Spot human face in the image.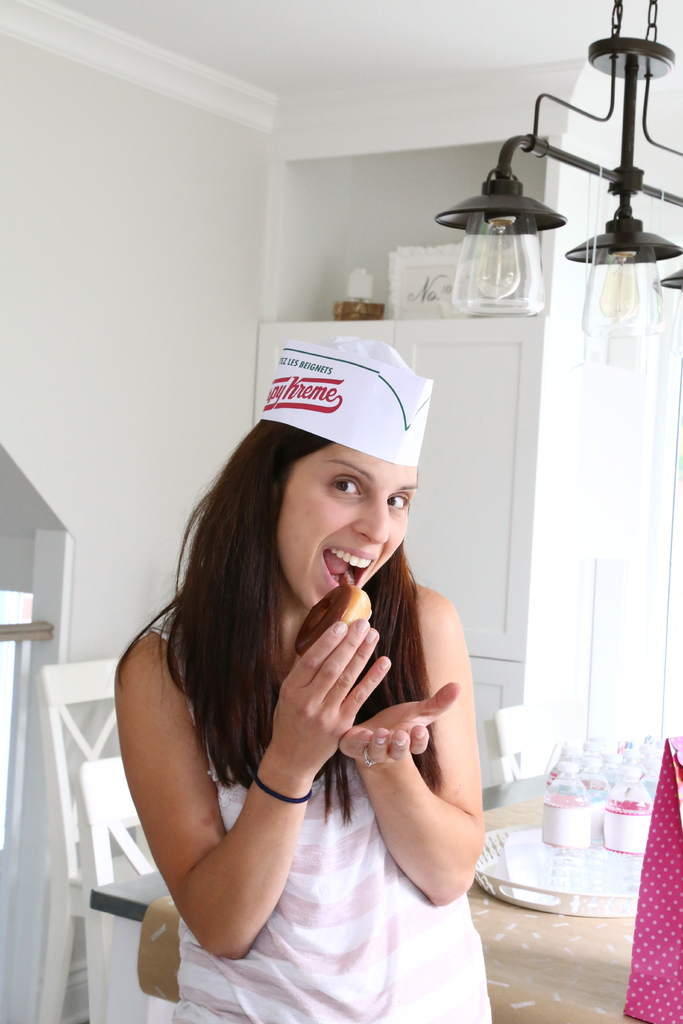
human face found at bbox=[281, 444, 419, 609].
